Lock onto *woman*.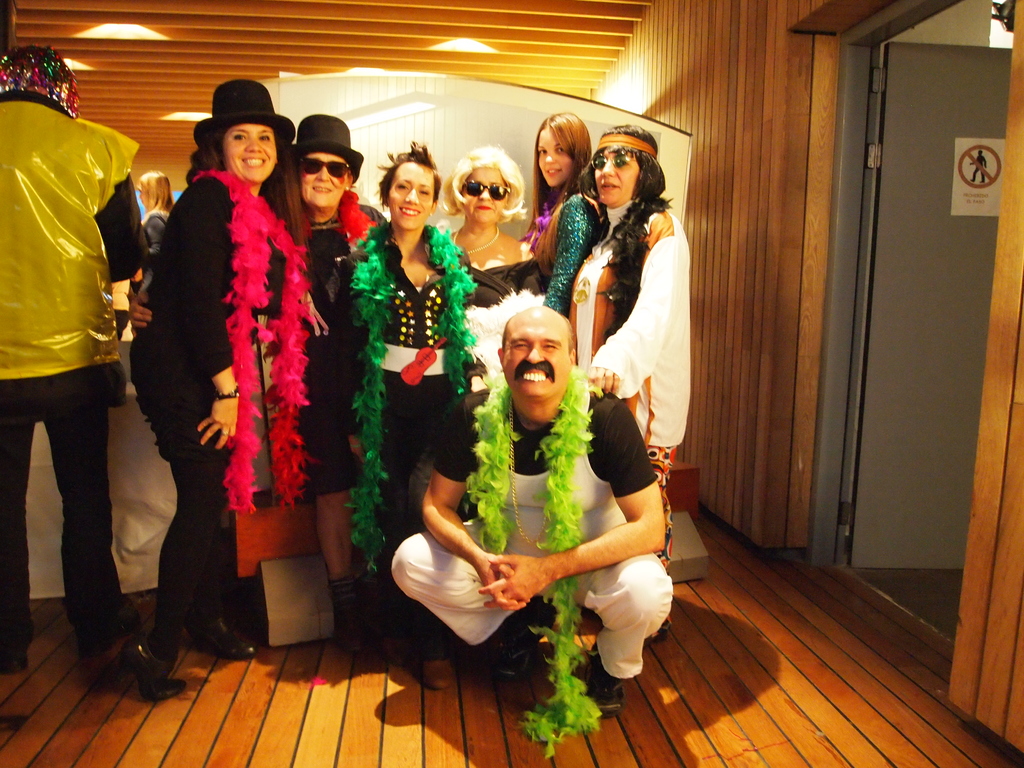
Locked: select_region(517, 110, 610, 318).
